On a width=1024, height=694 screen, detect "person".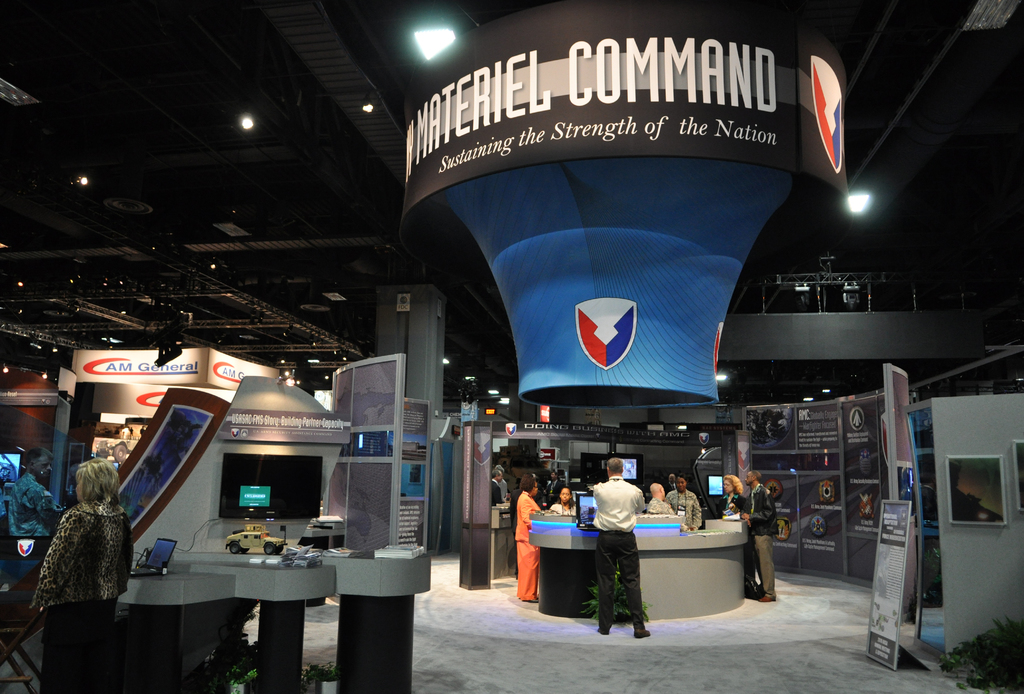
{"x1": 28, "y1": 458, "x2": 134, "y2": 693}.
